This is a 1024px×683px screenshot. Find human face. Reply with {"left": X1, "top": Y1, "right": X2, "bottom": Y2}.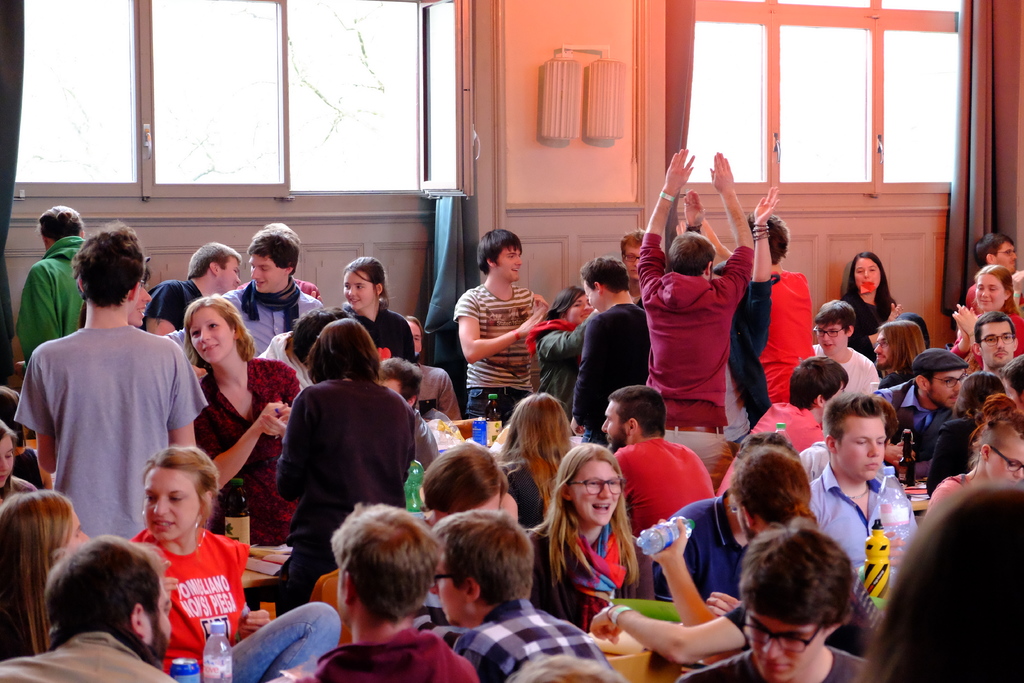
{"left": 189, "top": 308, "right": 234, "bottom": 363}.
